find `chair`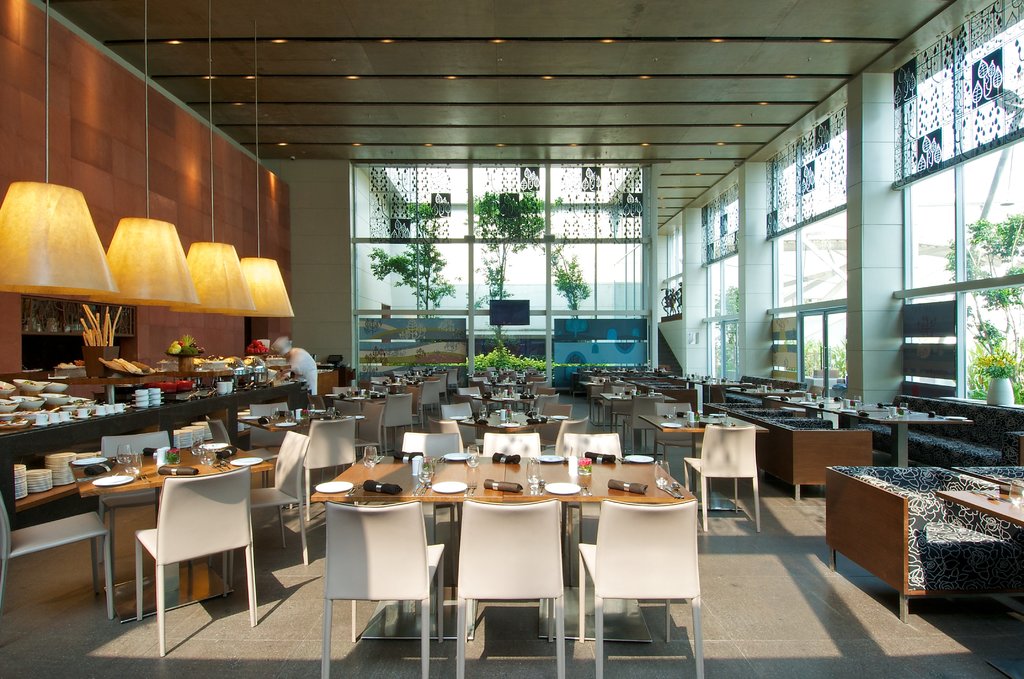
x1=481, y1=431, x2=538, y2=456
